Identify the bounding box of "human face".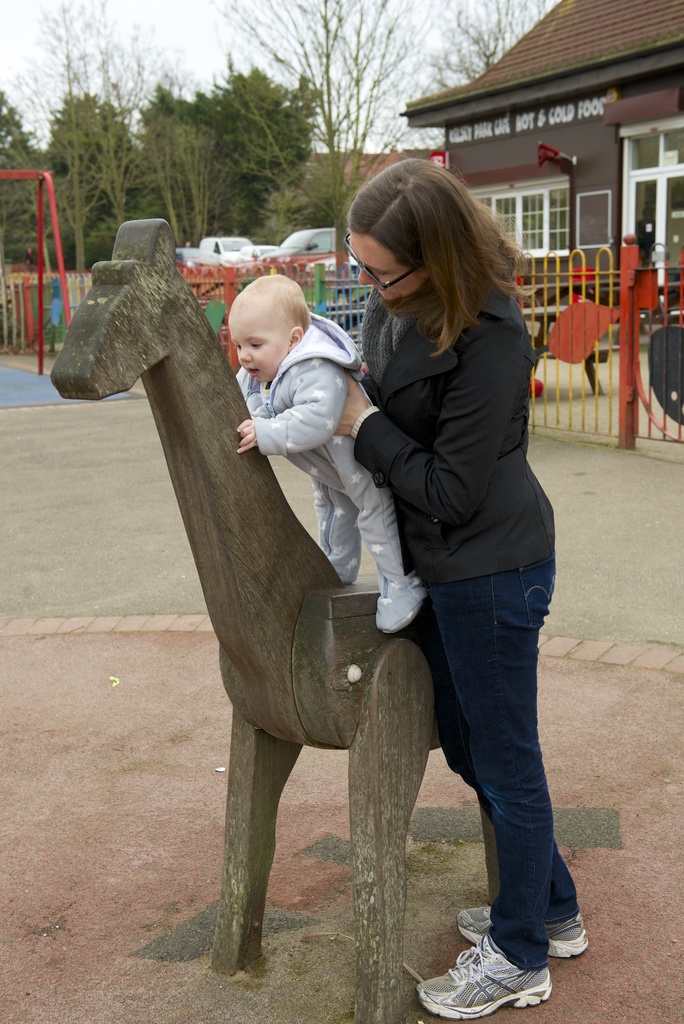
{"left": 350, "top": 234, "right": 423, "bottom": 300}.
